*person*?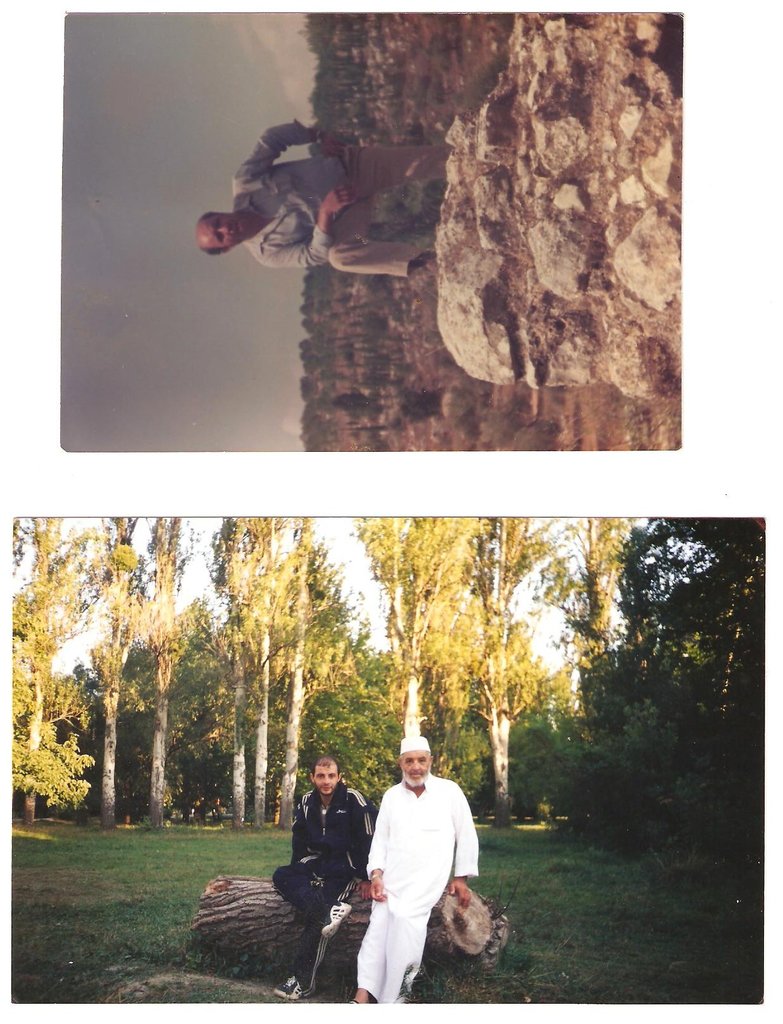
348,732,480,1004
